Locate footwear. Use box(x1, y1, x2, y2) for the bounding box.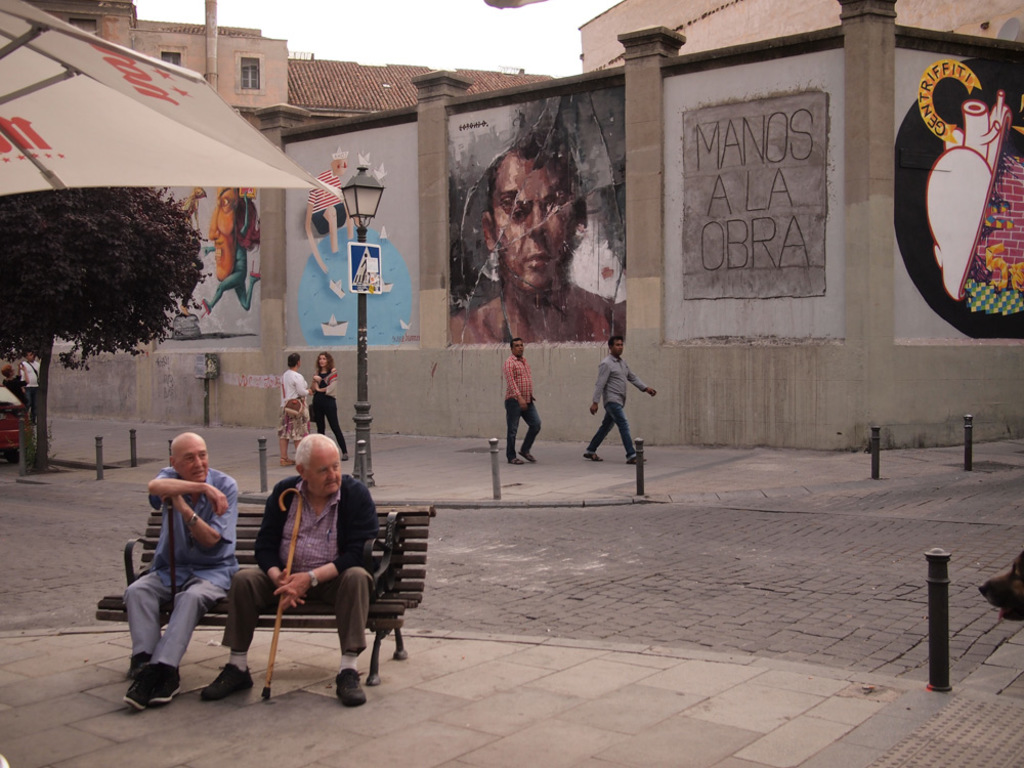
box(152, 663, 180, 701).
